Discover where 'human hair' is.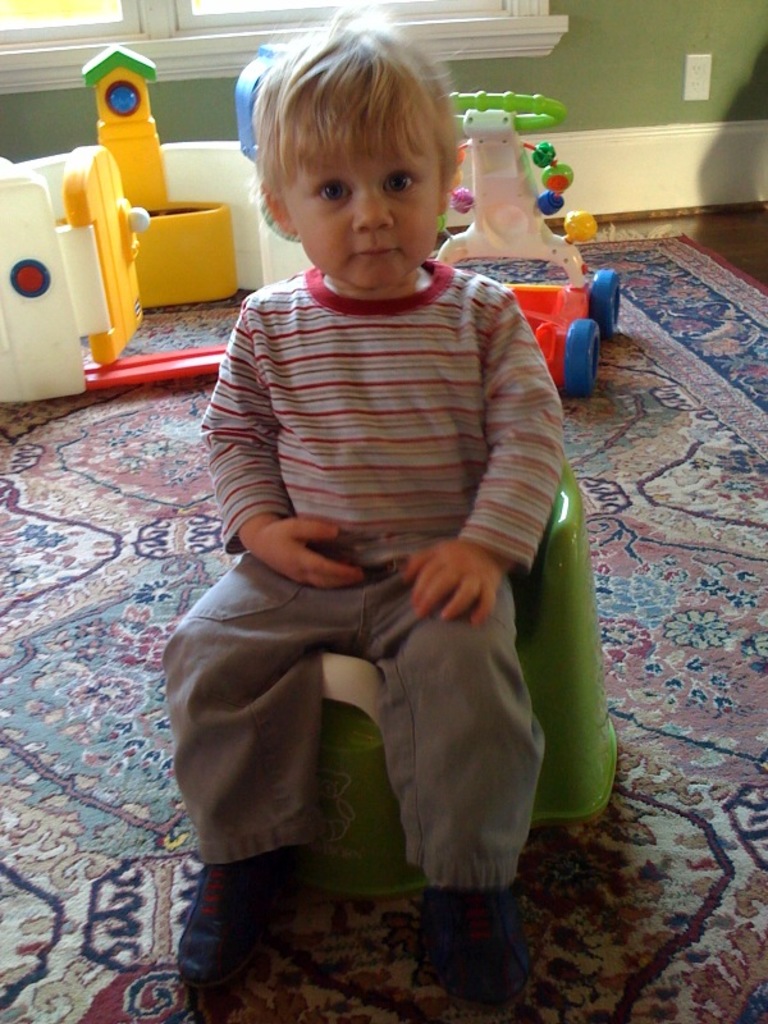
Discovered at [257, 15, 454, 195].
